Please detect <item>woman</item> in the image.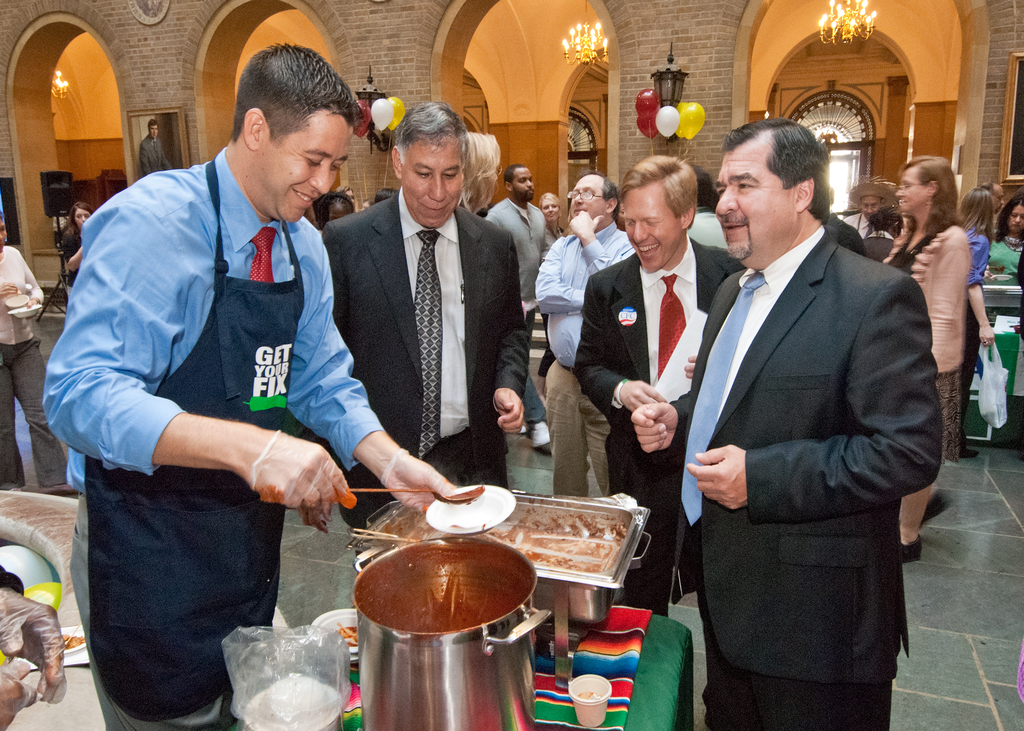
[59,197,97,312].
